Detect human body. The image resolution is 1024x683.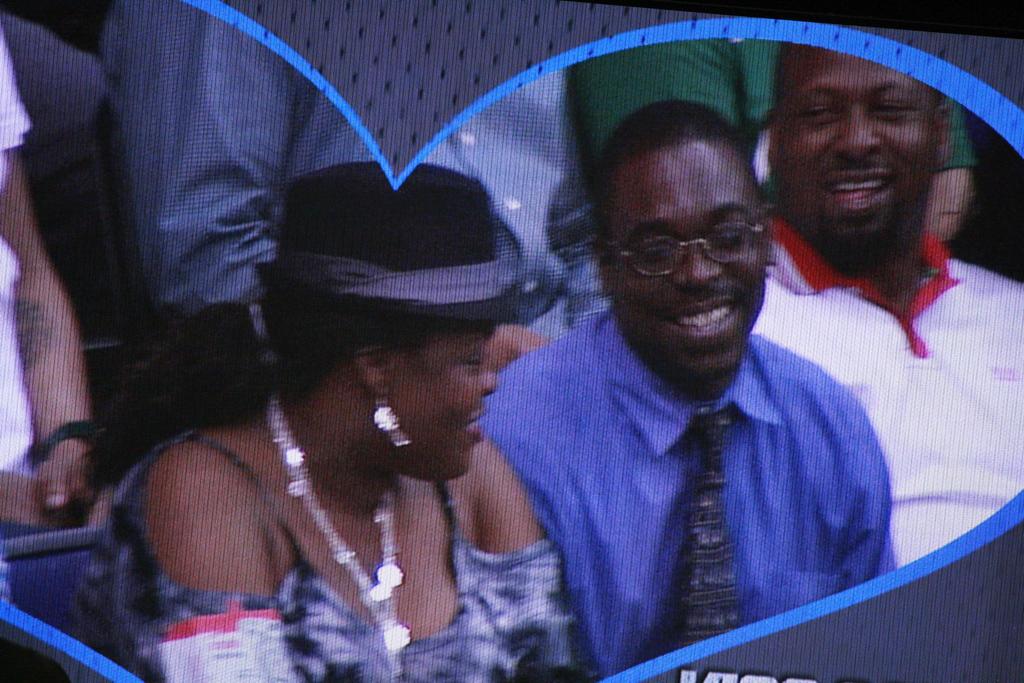
(left=106, top=0, right=612, bottom=417).
